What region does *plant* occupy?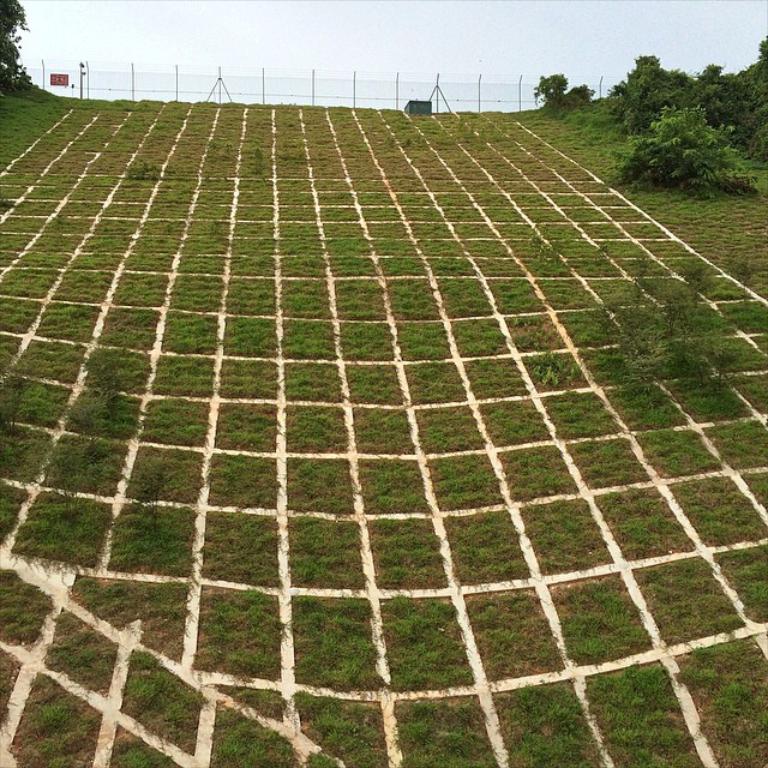
bbox(492, 684, 601, 767).
